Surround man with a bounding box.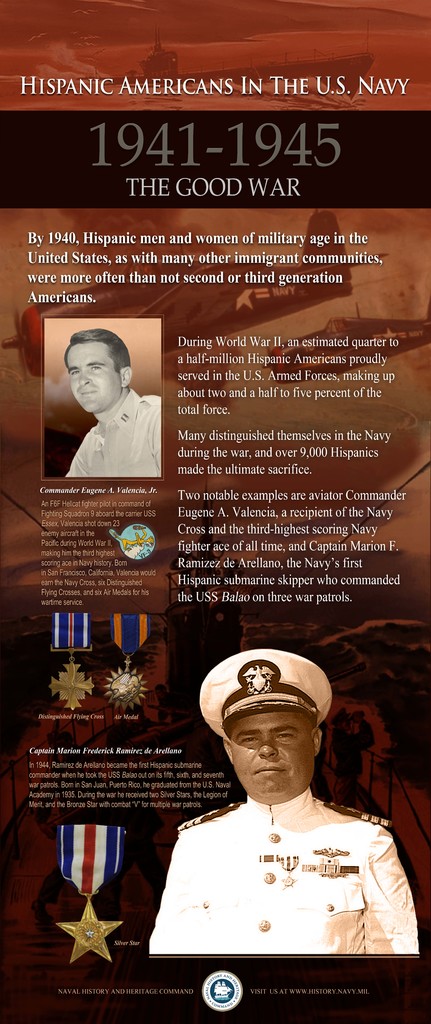
BBox(141, 650, 429, 961).
